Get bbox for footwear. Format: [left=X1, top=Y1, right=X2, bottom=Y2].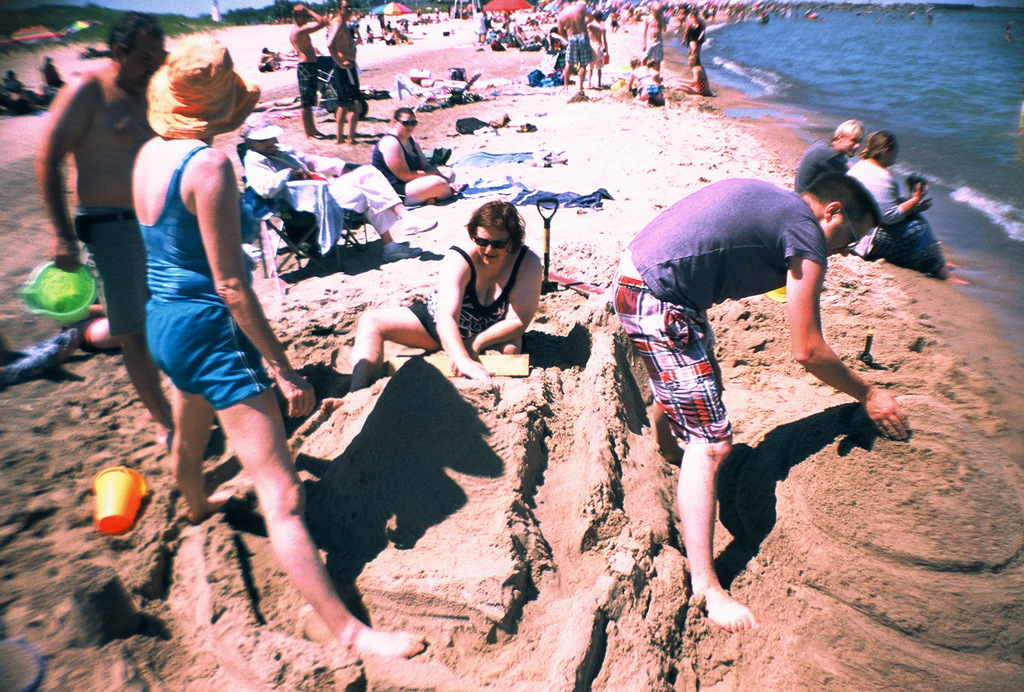
[left=383, top=242, right=422, bottom=263].
